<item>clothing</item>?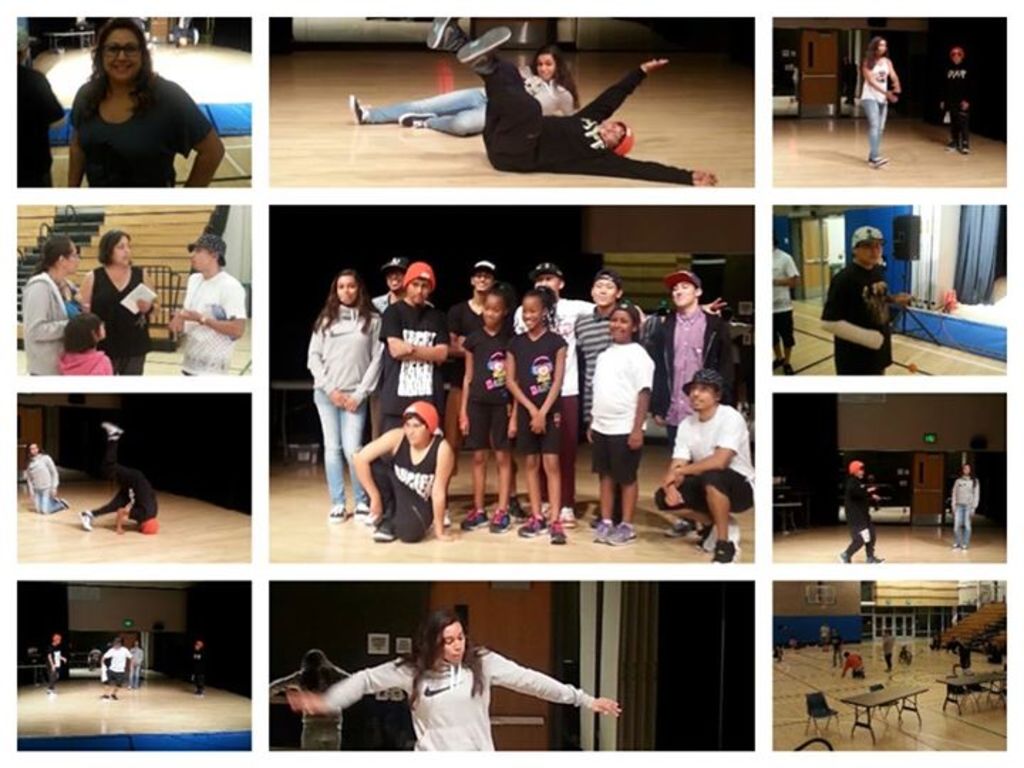
detection(127, 646, 142, 683)
